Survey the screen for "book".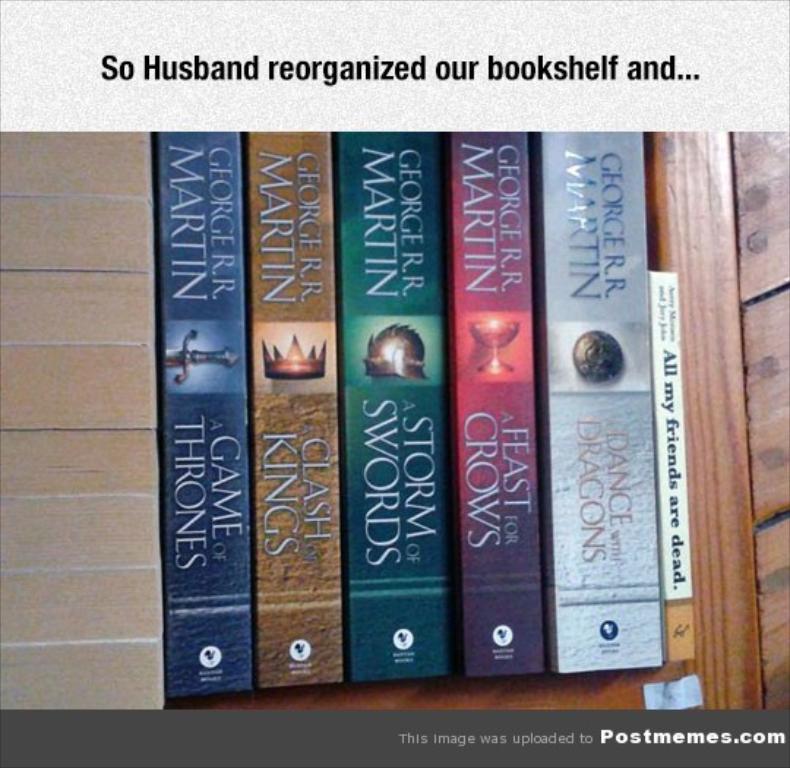
Survey found: l=648, t=257, r=704, b=673.
